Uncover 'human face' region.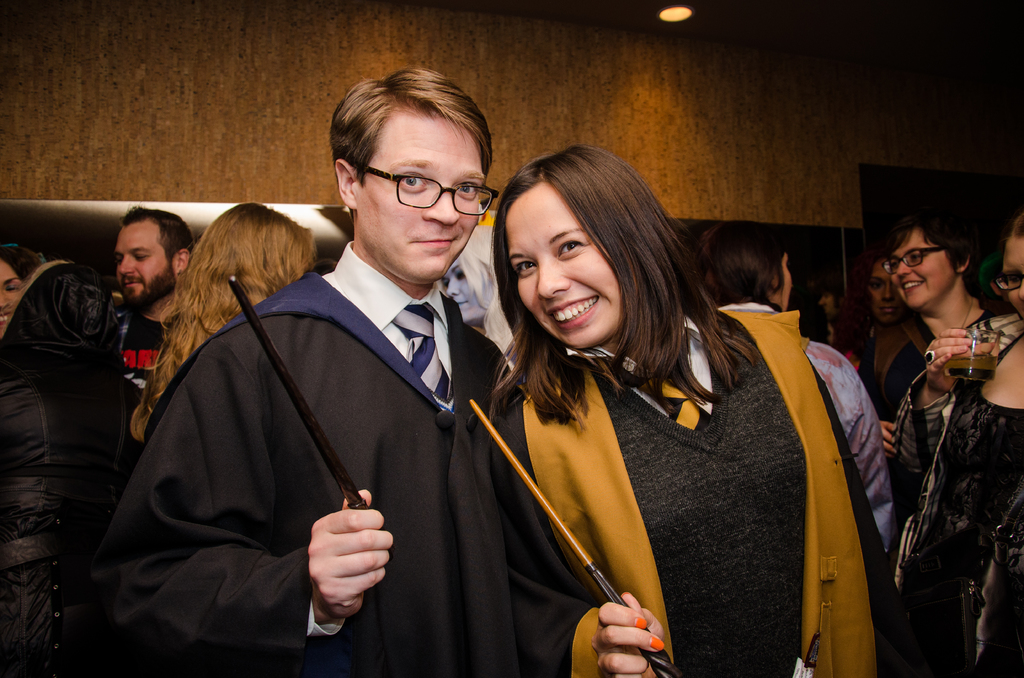
Uncovered: [left=0, top=260, right=25, bottom=332].
